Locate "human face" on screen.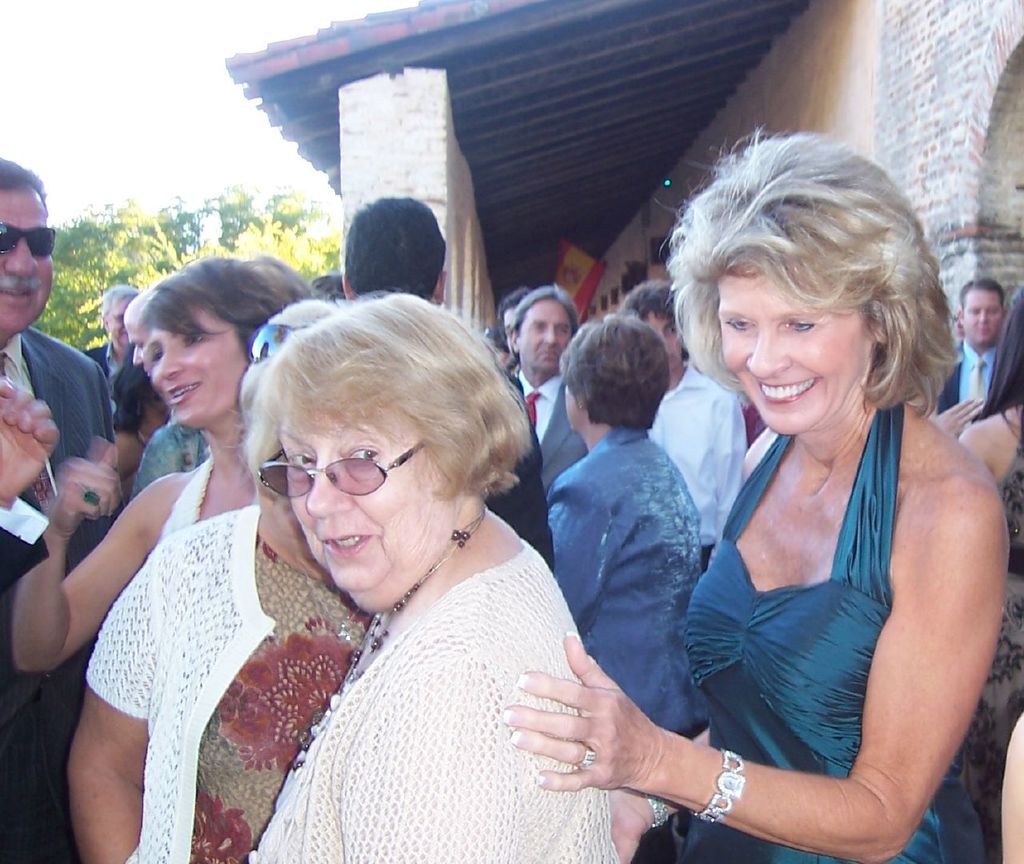
On screen at detection(636, 314, 679, 372).
